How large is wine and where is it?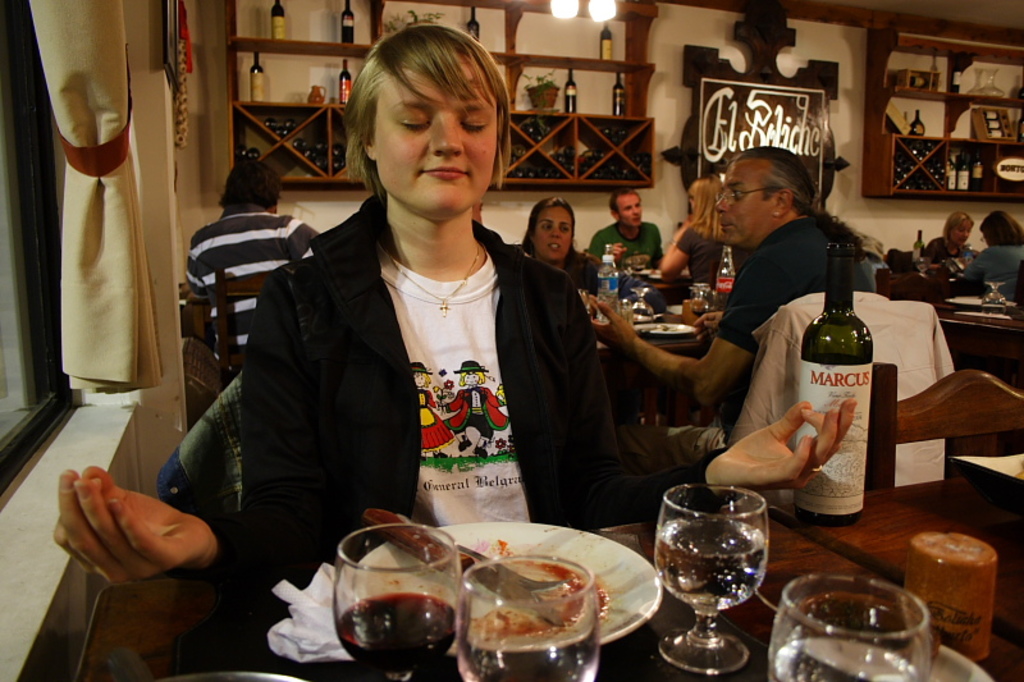
Bounding box: bbox(333, 142, 346, 178).
